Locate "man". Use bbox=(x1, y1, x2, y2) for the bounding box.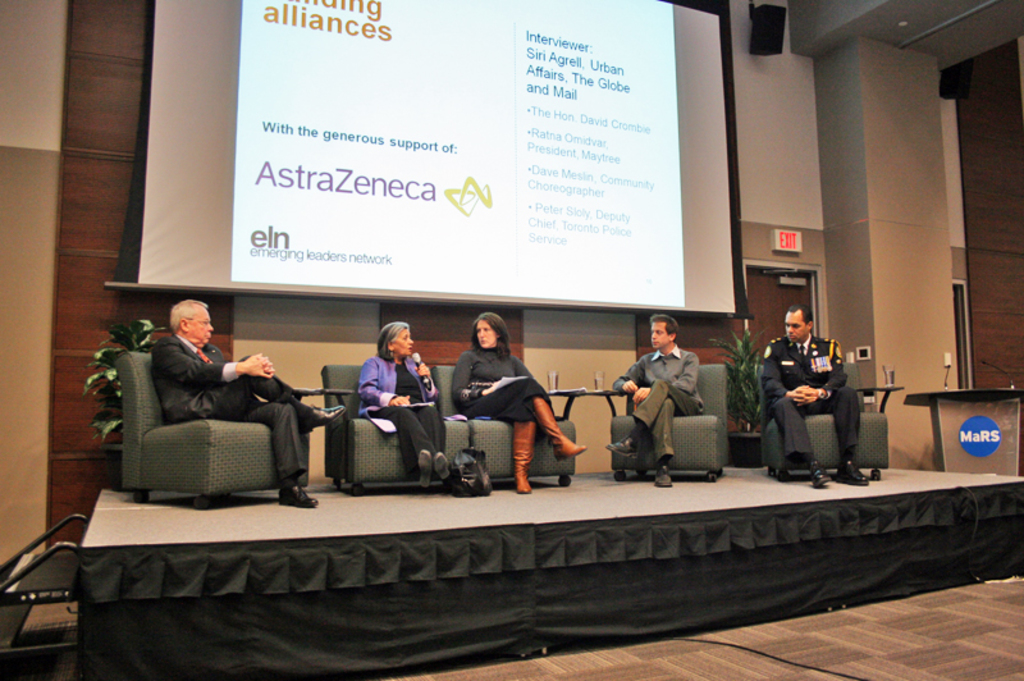
bbox=(622, 321, 727, 485).
